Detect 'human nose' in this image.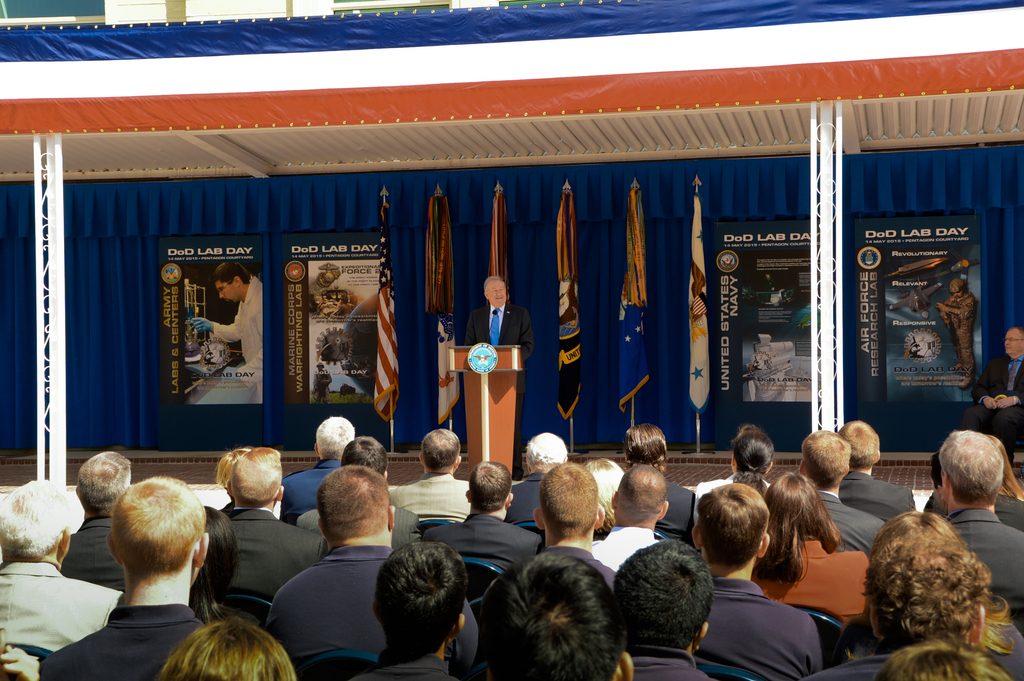
Detection: x1=495, y1=289, x2=501, y2=296.
